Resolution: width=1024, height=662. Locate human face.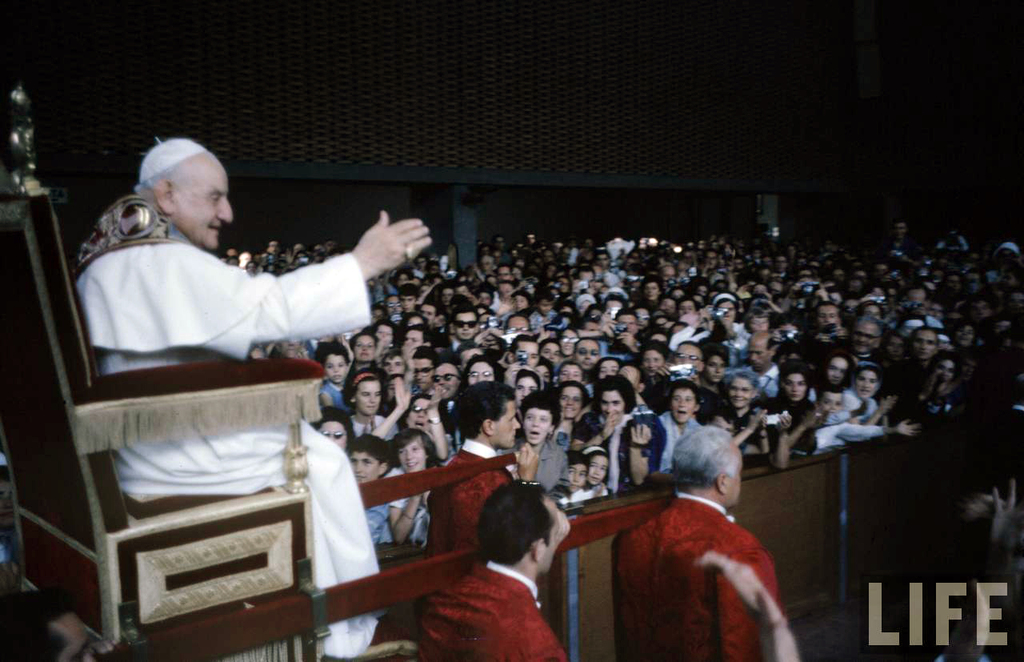
bbox=(558, 303, 576, 312).
